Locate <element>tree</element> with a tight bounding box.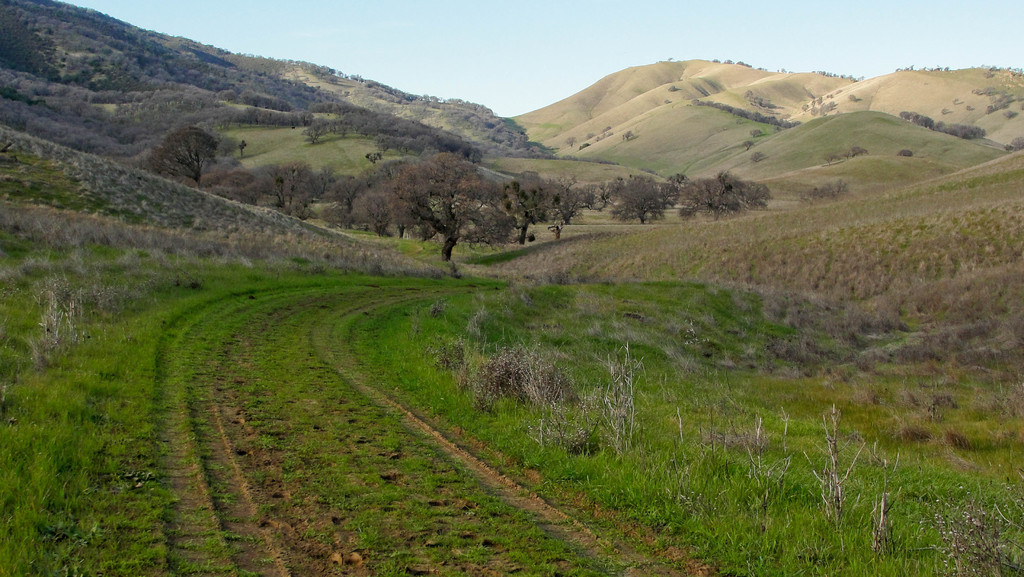
left=305, top=118, right=350, bottom=146.
